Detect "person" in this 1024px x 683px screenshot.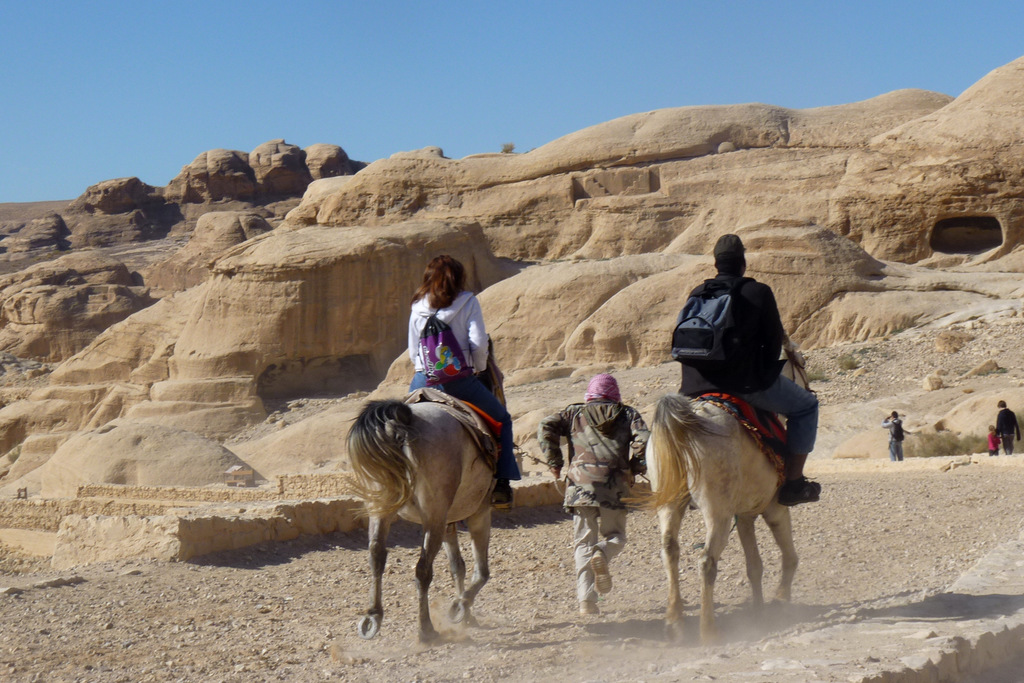
Detection: {"x1": 541, "y1": 369, "x2": 661, "y2": 622}.
